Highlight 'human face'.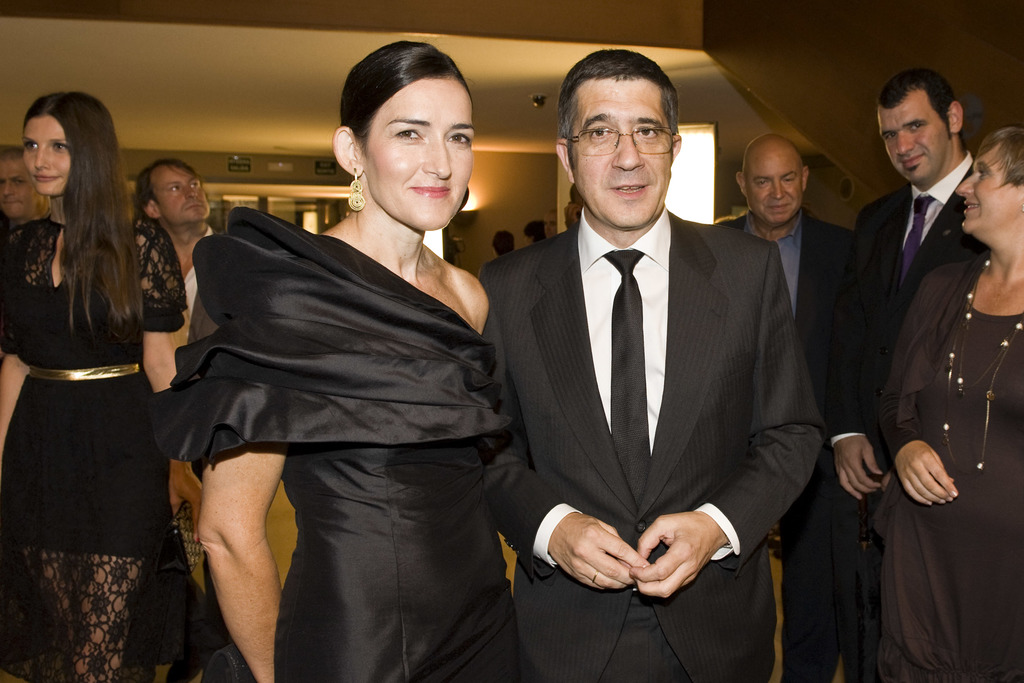
Highlighted region: x1=1 y1=158 x2=41 y2=222.
